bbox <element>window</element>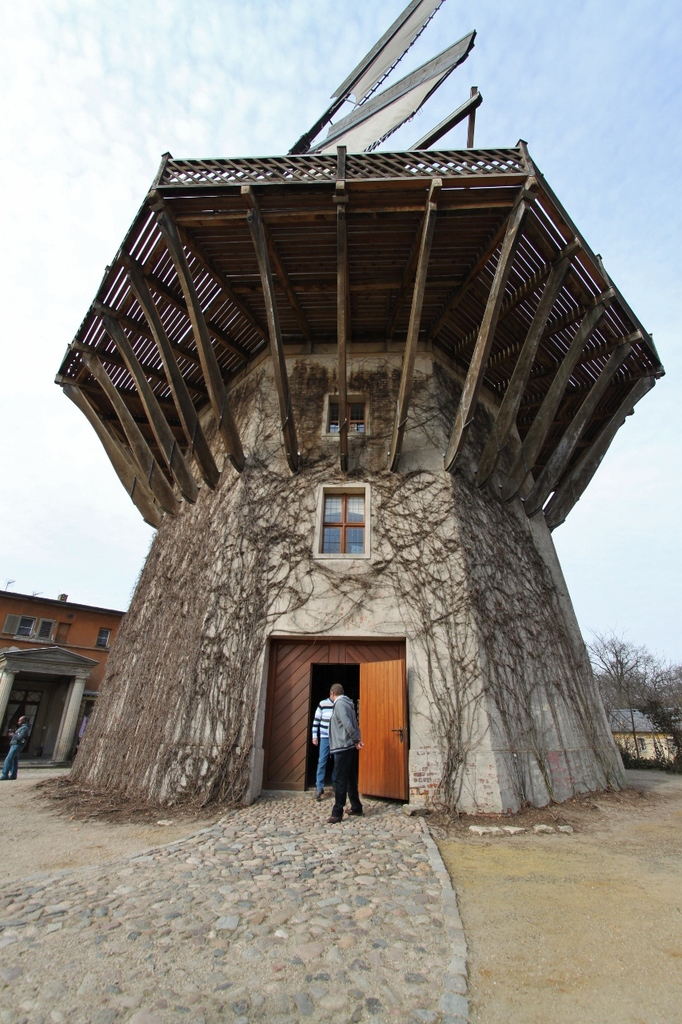
312:481:381:557
